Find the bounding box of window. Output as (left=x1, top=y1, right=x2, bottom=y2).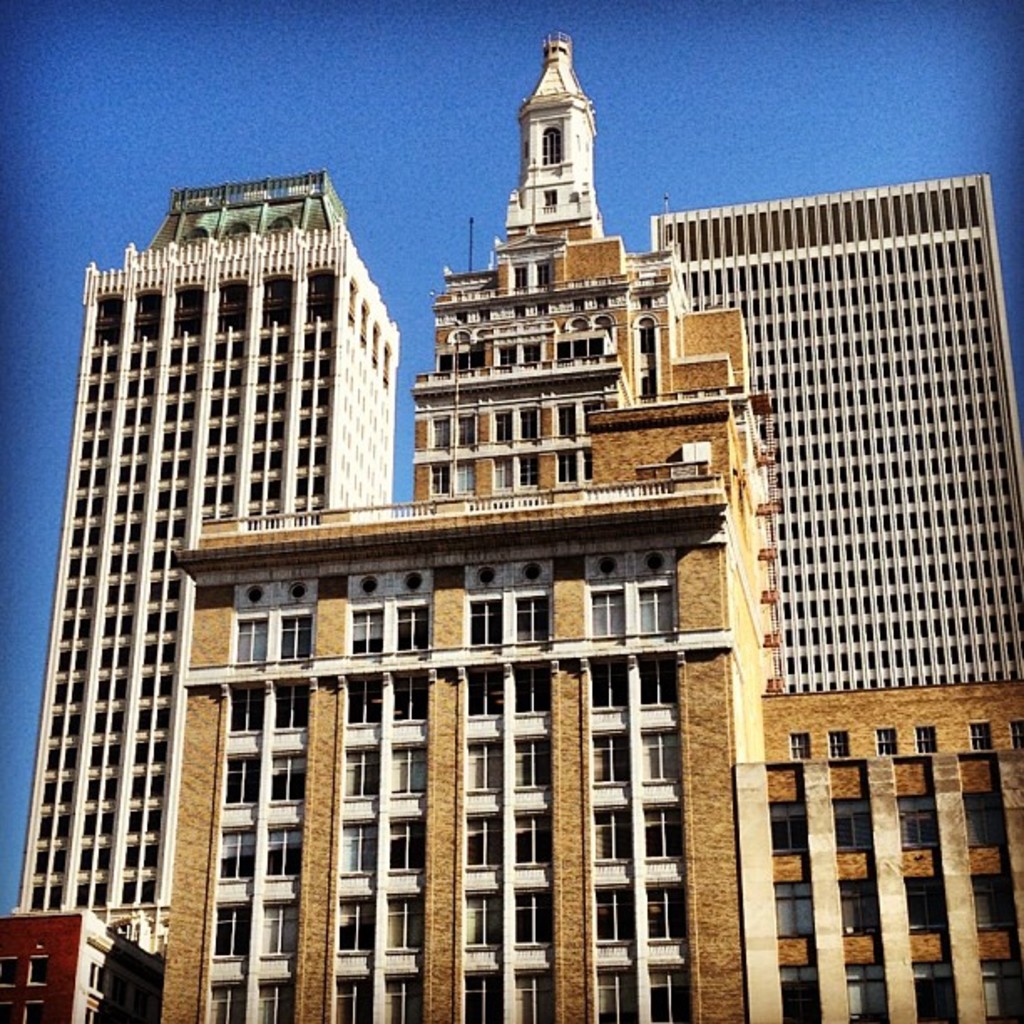
(left=457, top=410, right=479, bottom=448).
